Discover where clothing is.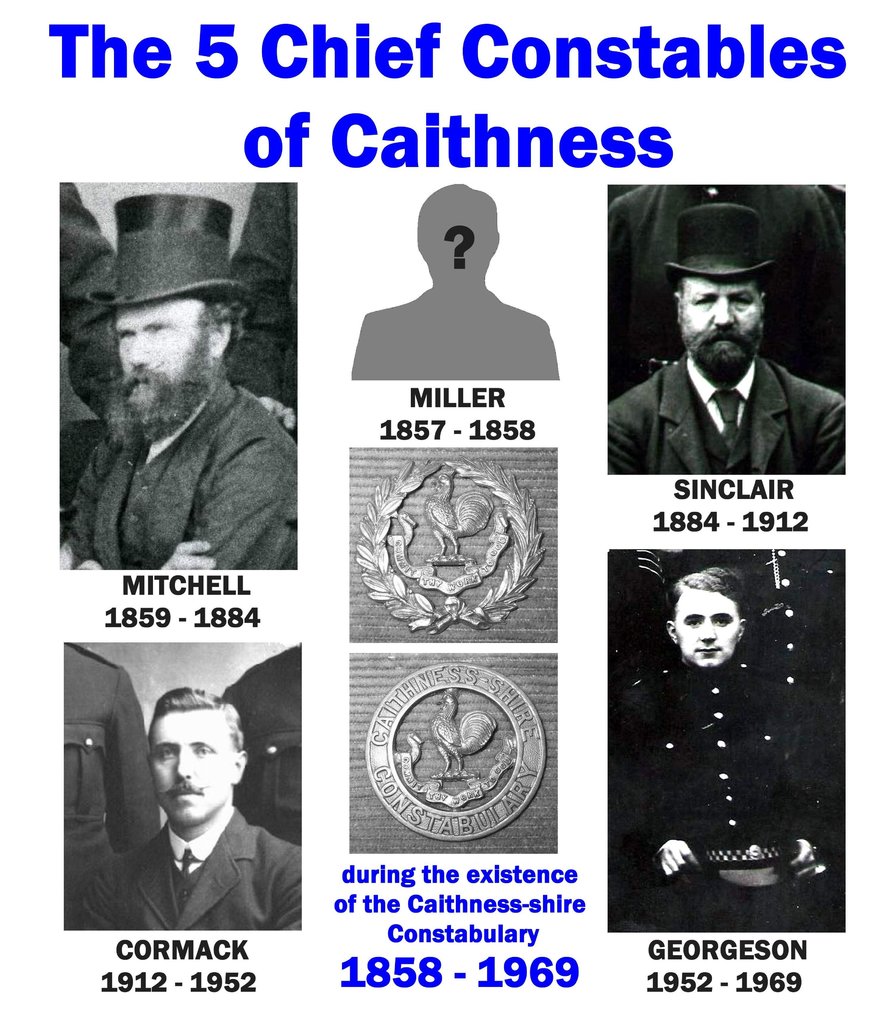
Discovered at bbox(221, 646, 301, 842).
